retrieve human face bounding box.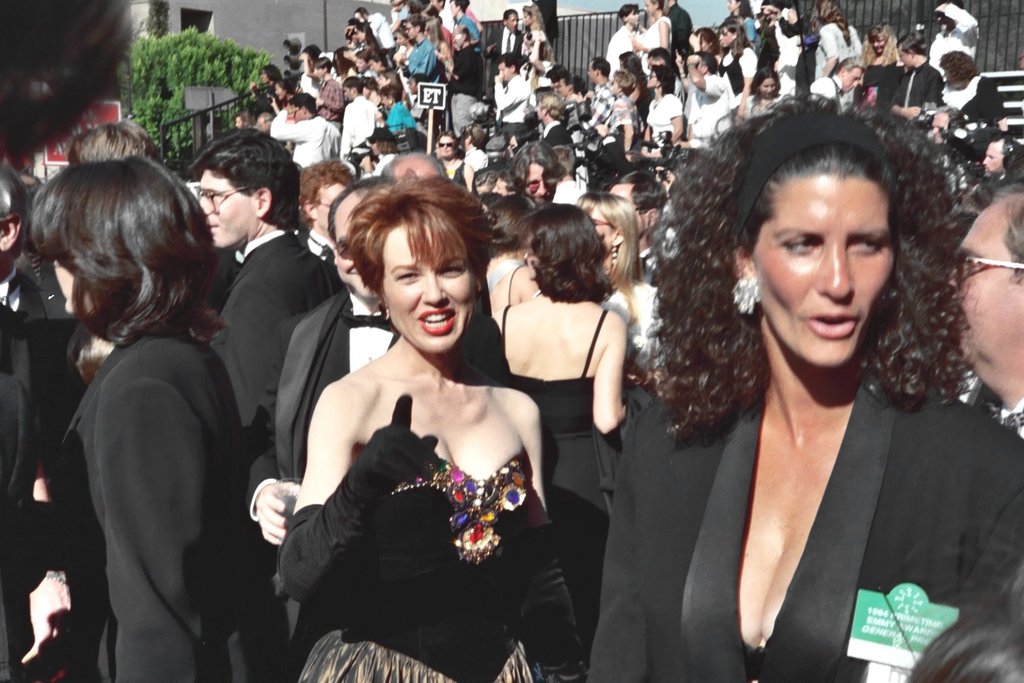
Bounding box: [x1=724, y1=0, x2=741, y2=12].
